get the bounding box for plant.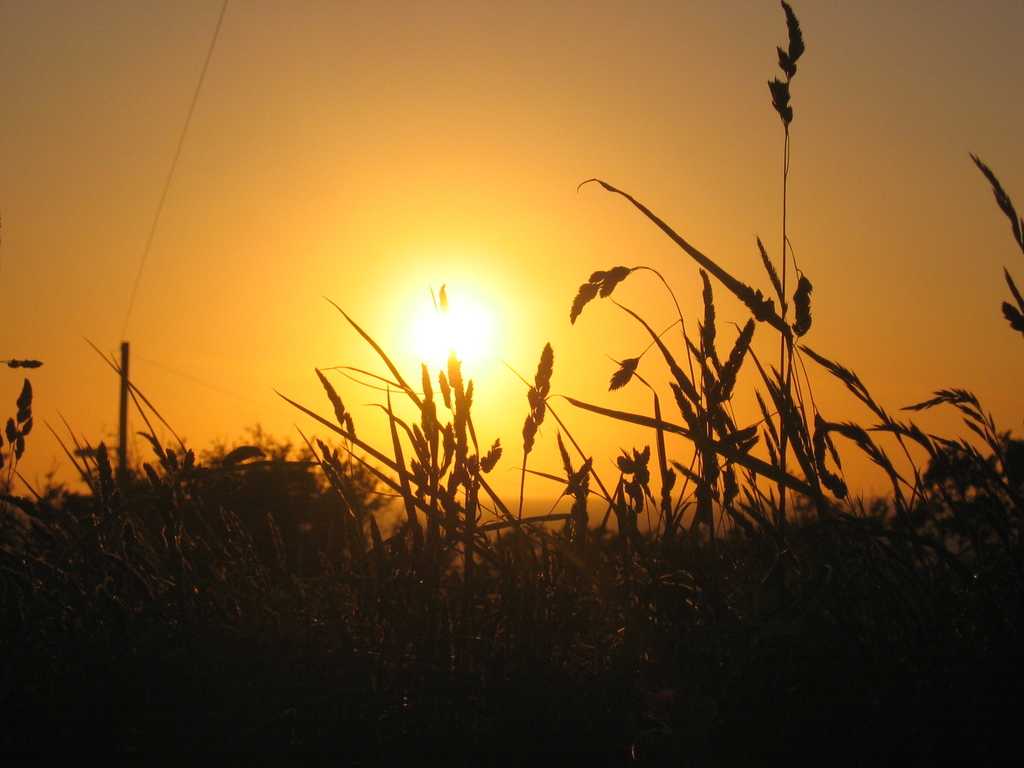
detection(0, 0, 1023, 767).
